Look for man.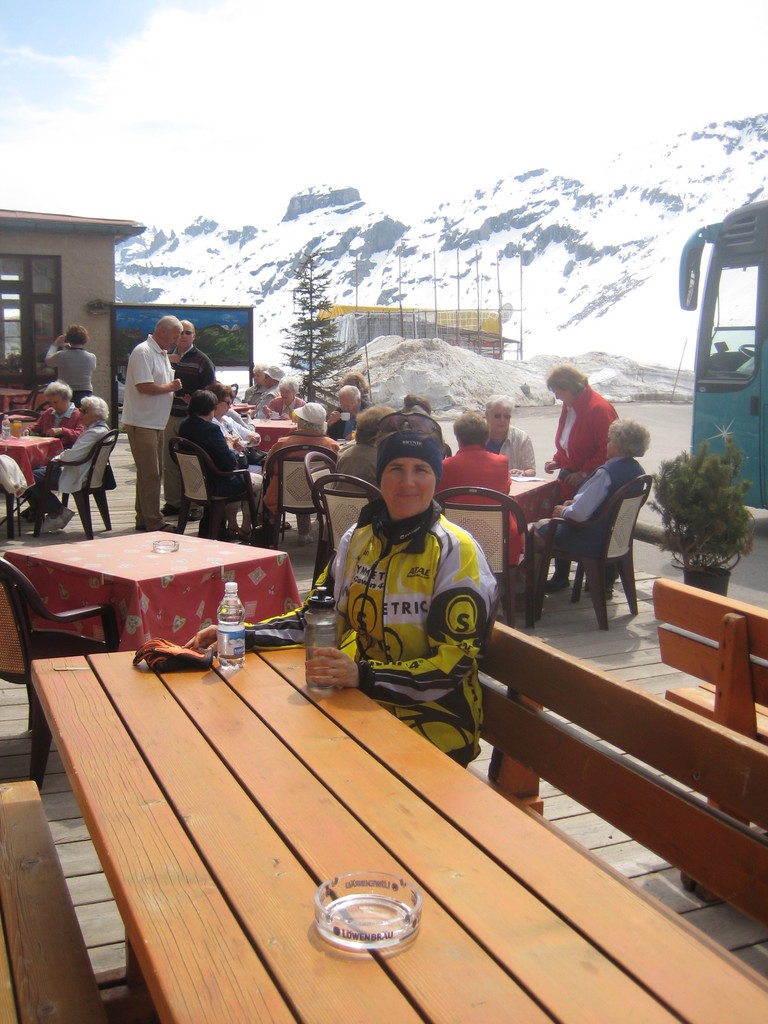
Found: (left=324, top=387, right=376, bottom=442).
